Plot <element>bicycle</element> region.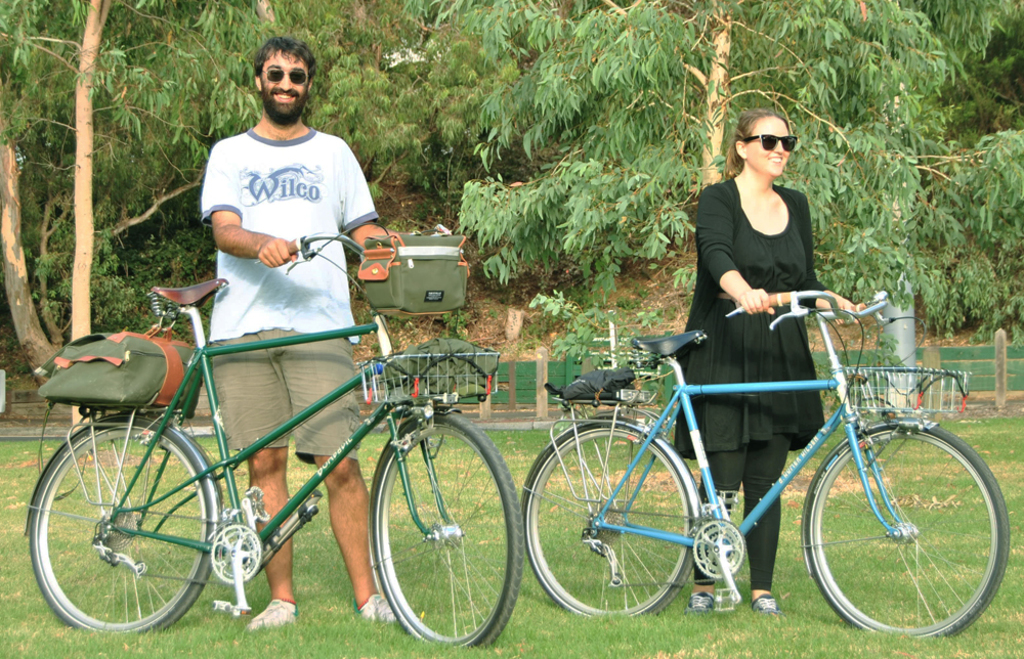
Plotted at (517,280,1013,641).
